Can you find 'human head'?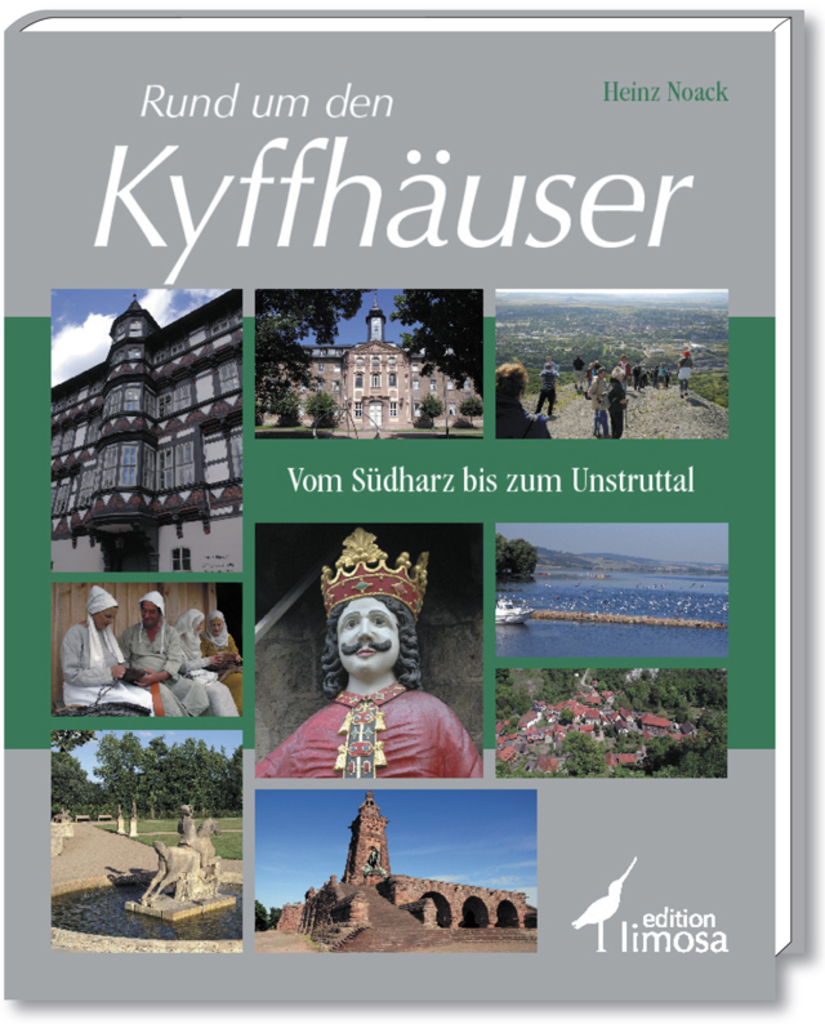
Yes, bounding box: left=313, top=557, right=428, bottom=712.
